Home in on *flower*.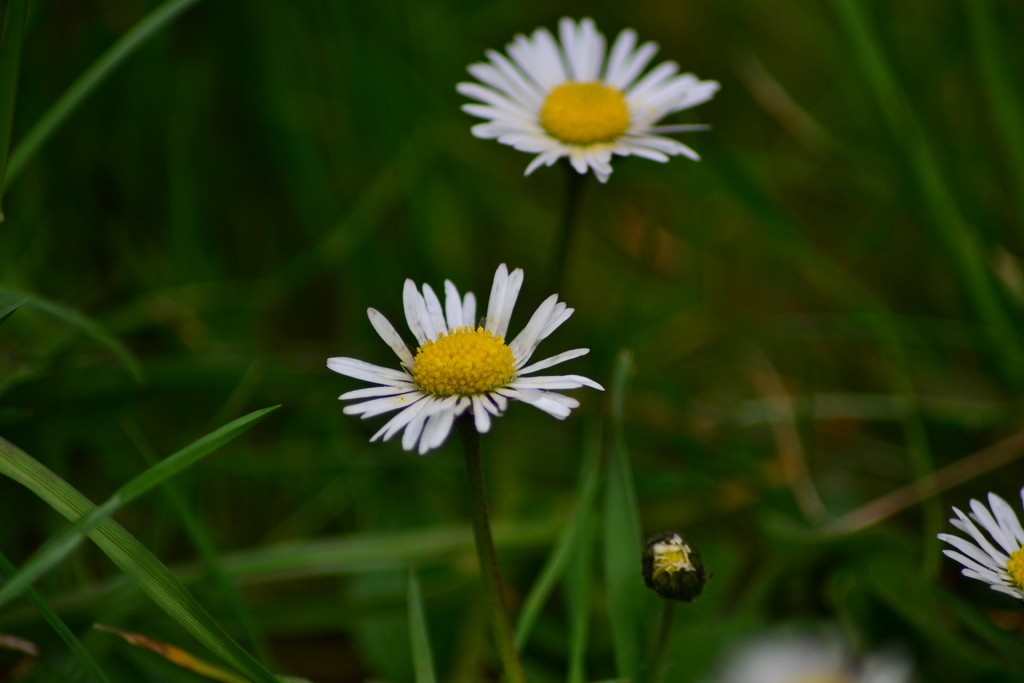
Homed in at box=[337, 259, 587, 453].
